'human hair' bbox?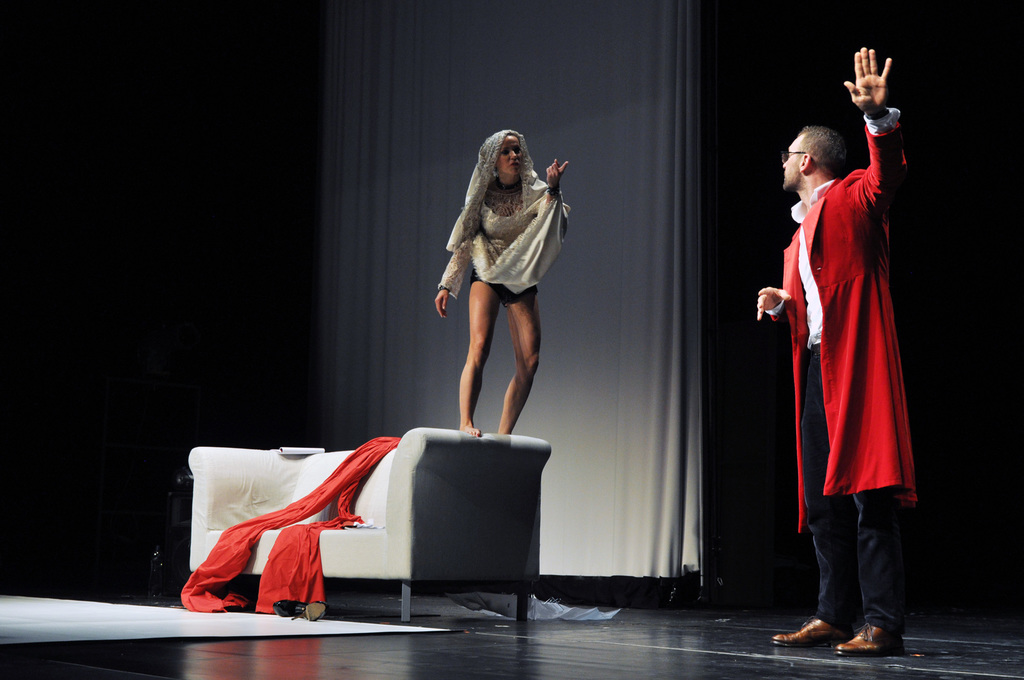
Rect(499, 131, 522, 175)
